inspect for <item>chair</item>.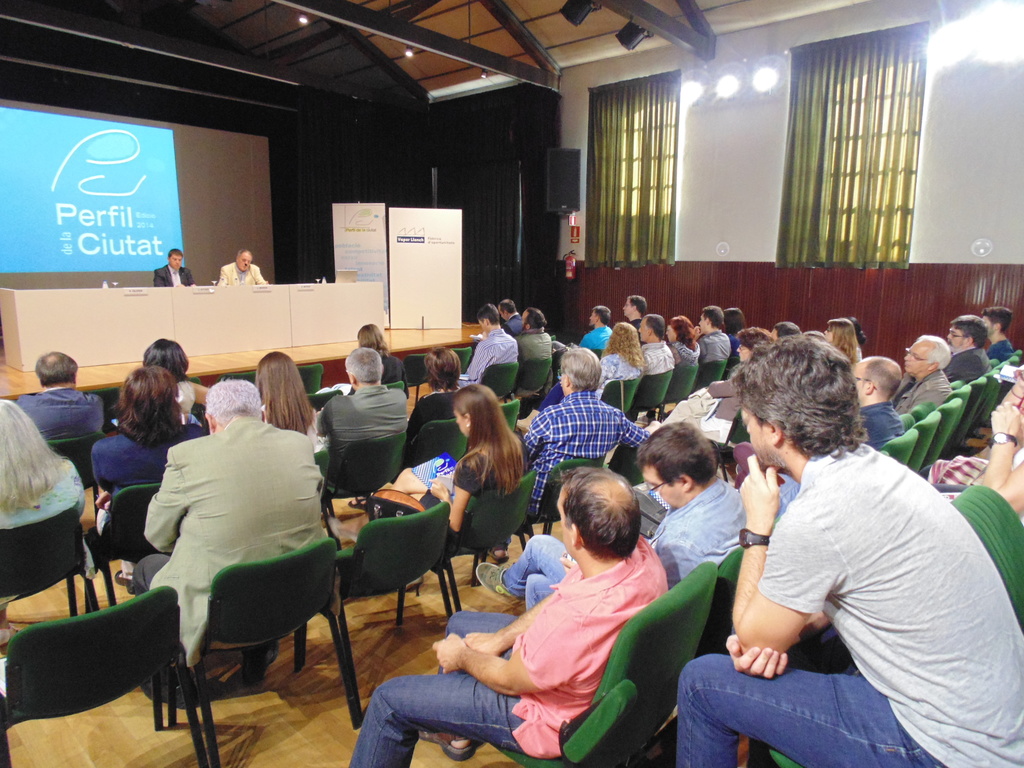
Inspection: l=406, t=353, r=434, b=416.
